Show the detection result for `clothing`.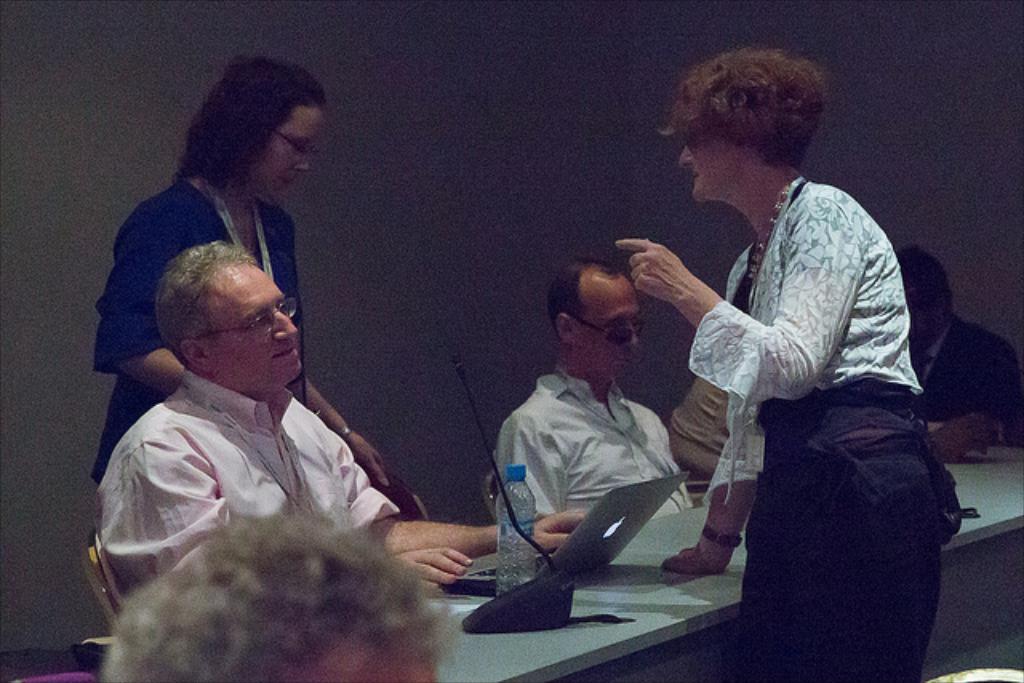
[493, 363, 698, 521].
